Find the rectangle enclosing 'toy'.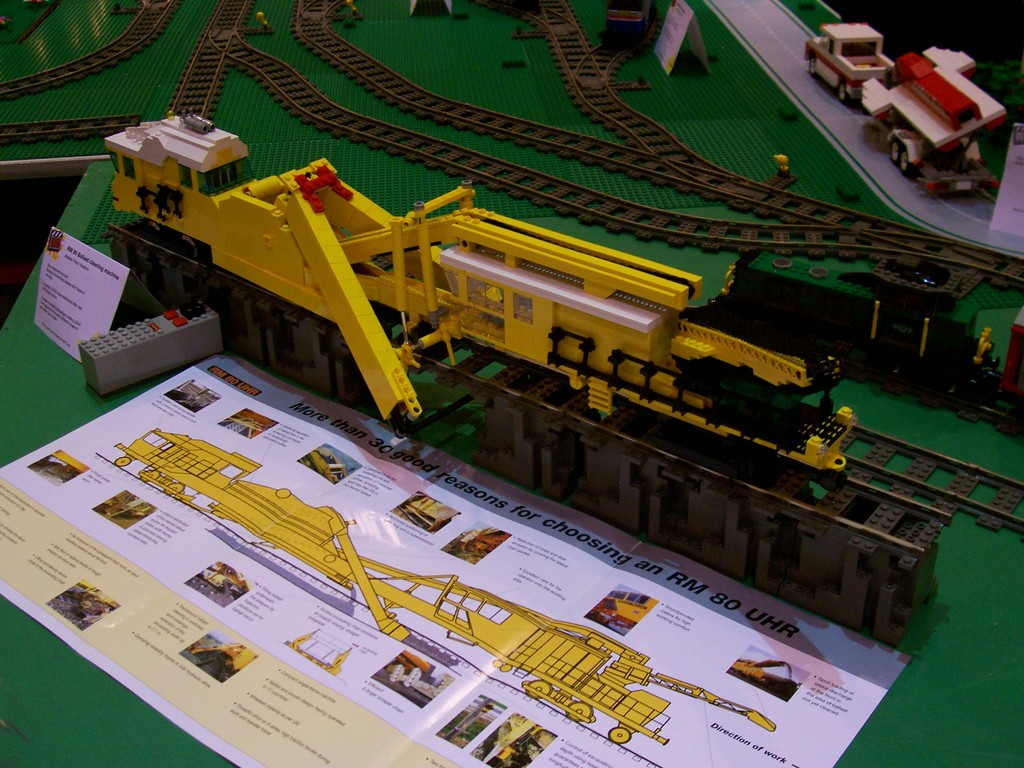
166,376,218,415.
